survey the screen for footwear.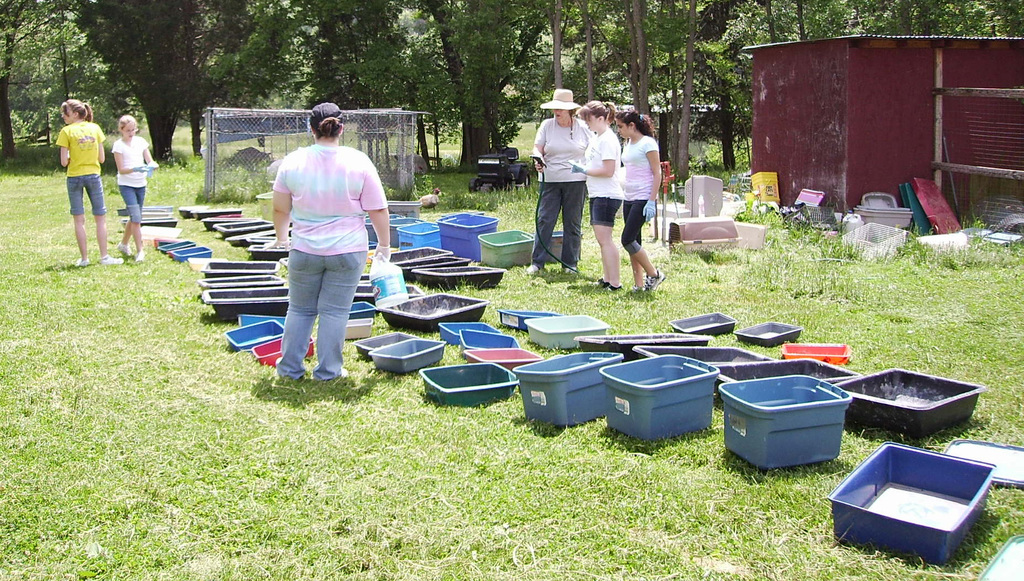
Survey found: bbox(629, 282, 641, 291).
